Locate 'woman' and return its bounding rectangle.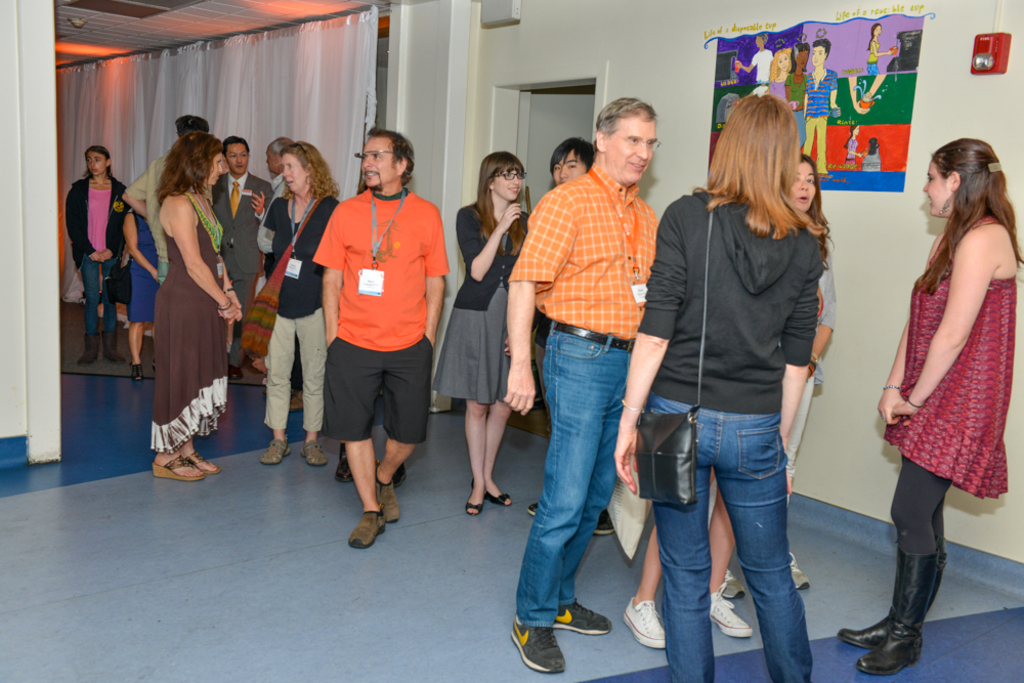
<bbox>834, 137, 1023, 675</bbox>.
